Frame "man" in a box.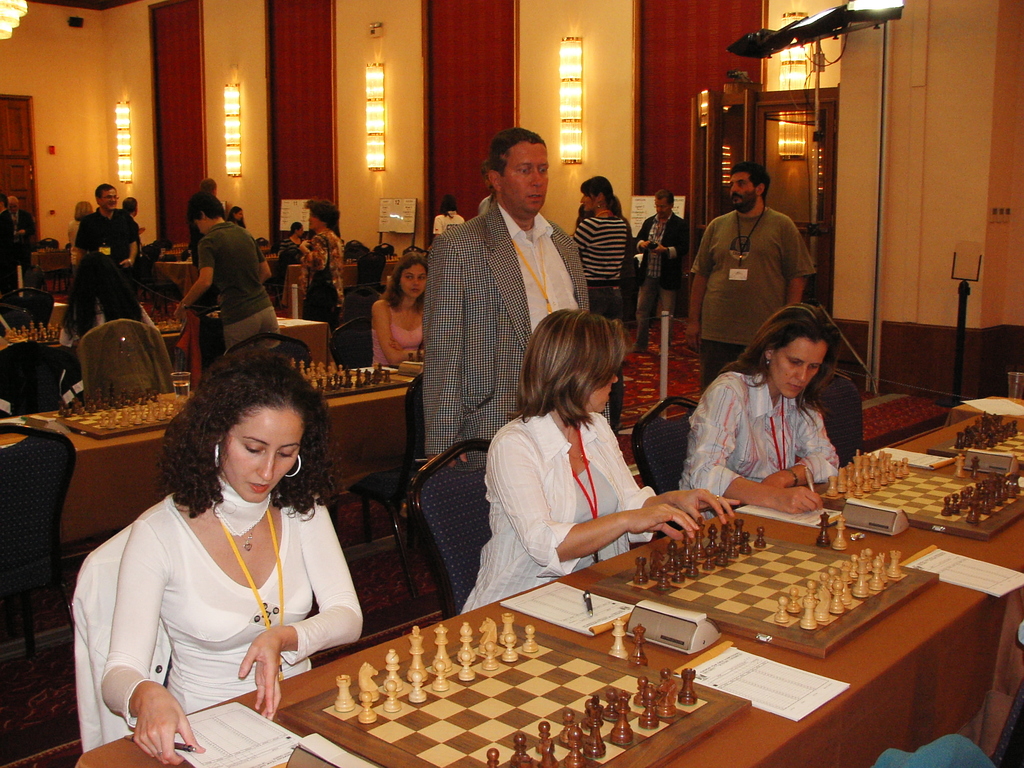
l=70, t=200, r=95, b=240.
